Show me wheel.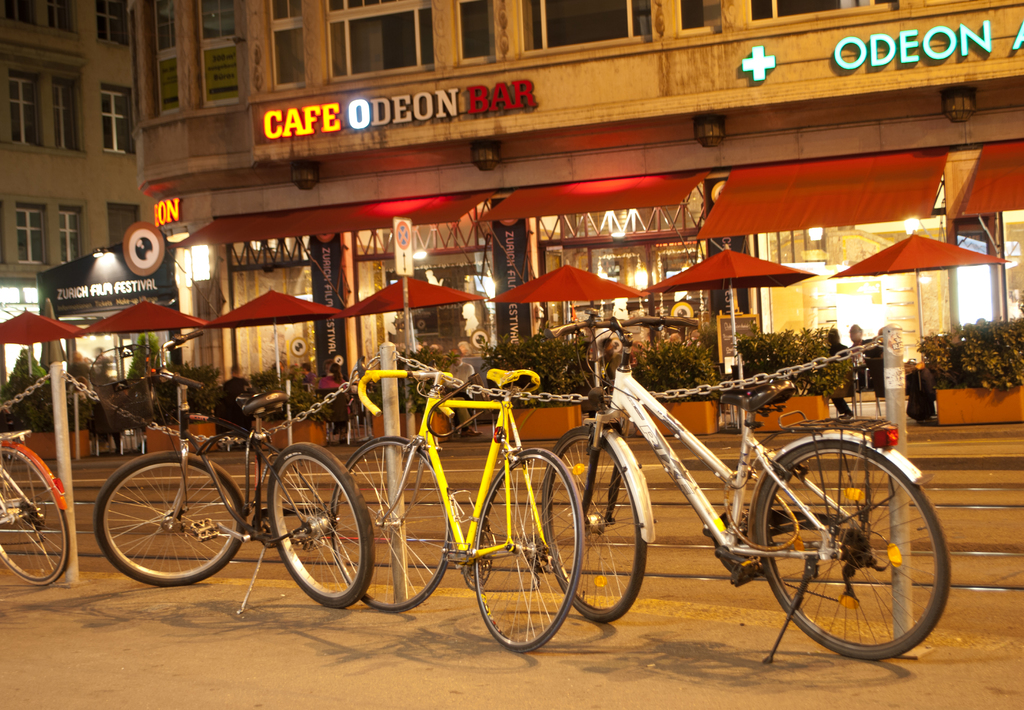
wheel is here: [749,442,943,666].
